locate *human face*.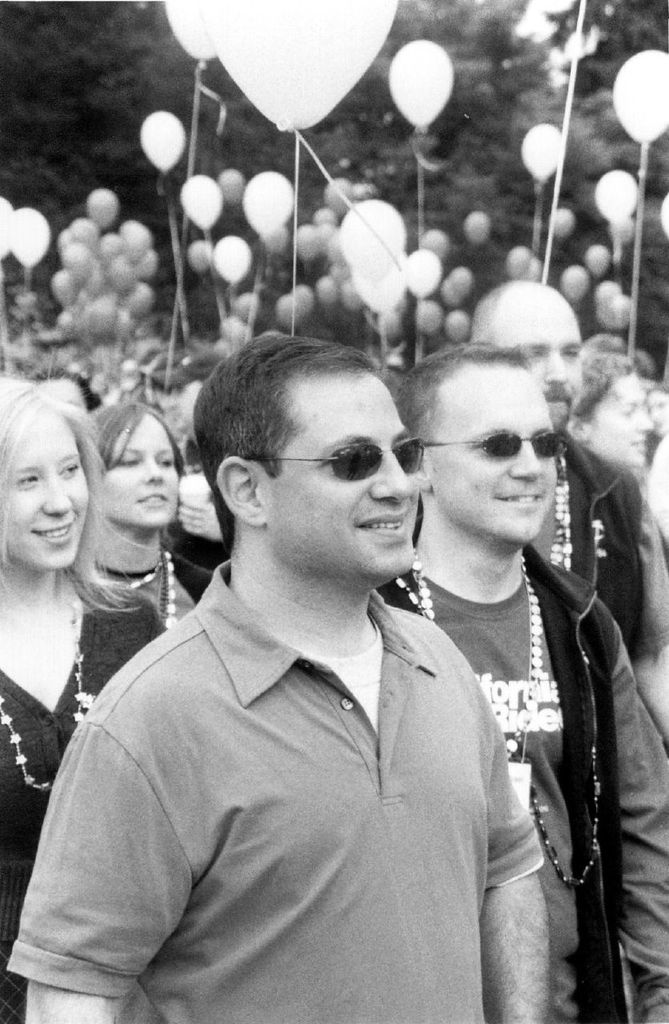
Bounding box: [x1=427, y1=358, x2=564, y2=539].
